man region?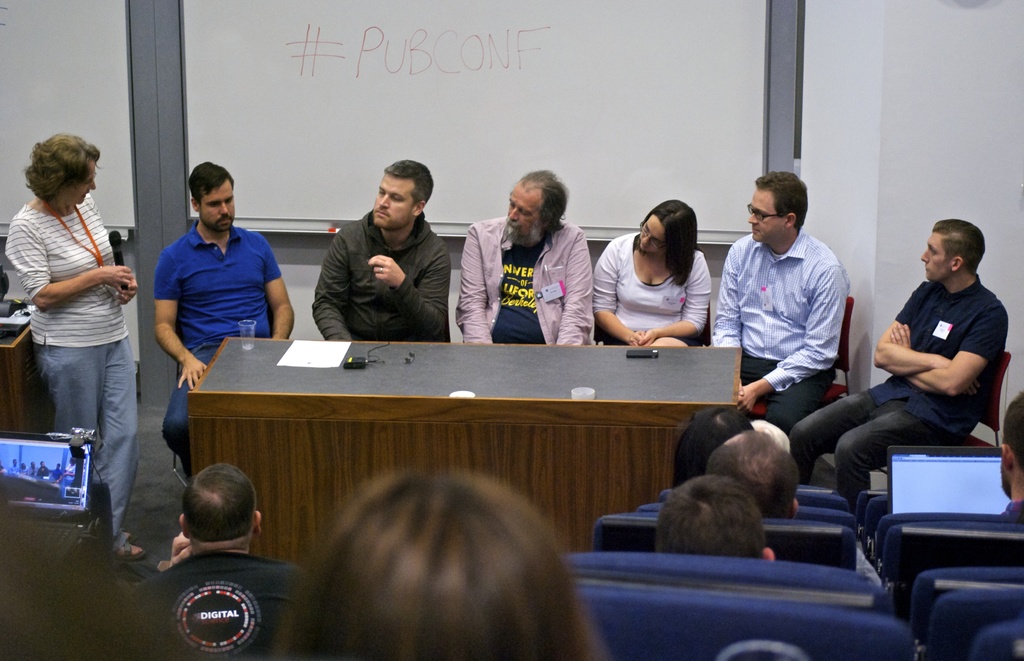
715 178 877 452
